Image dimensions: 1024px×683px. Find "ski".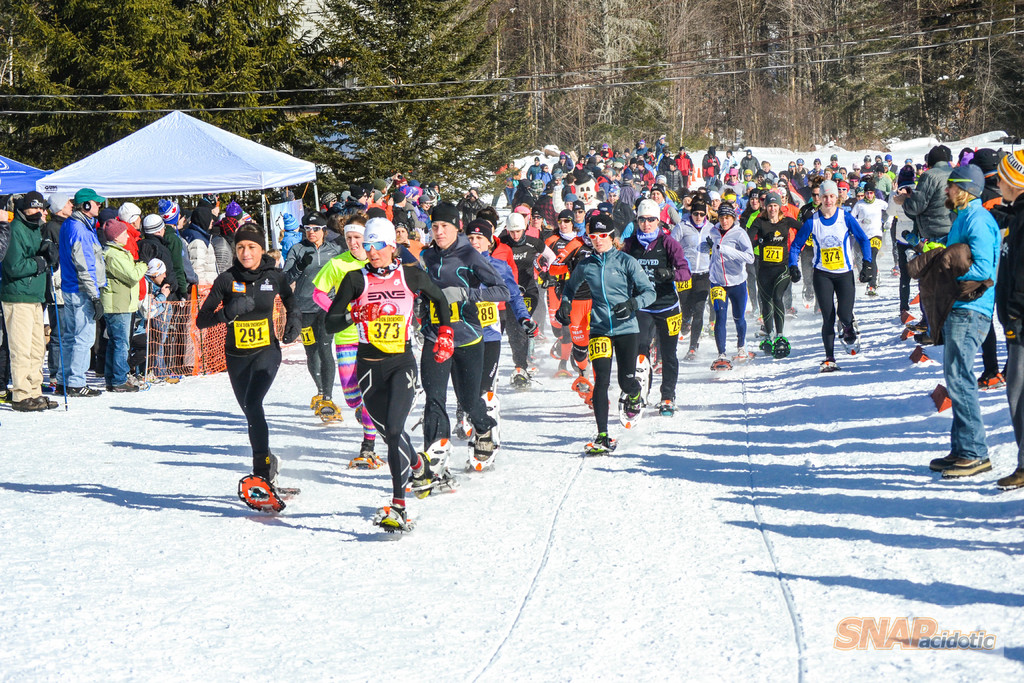
<box>707,355,732,375</box>.
